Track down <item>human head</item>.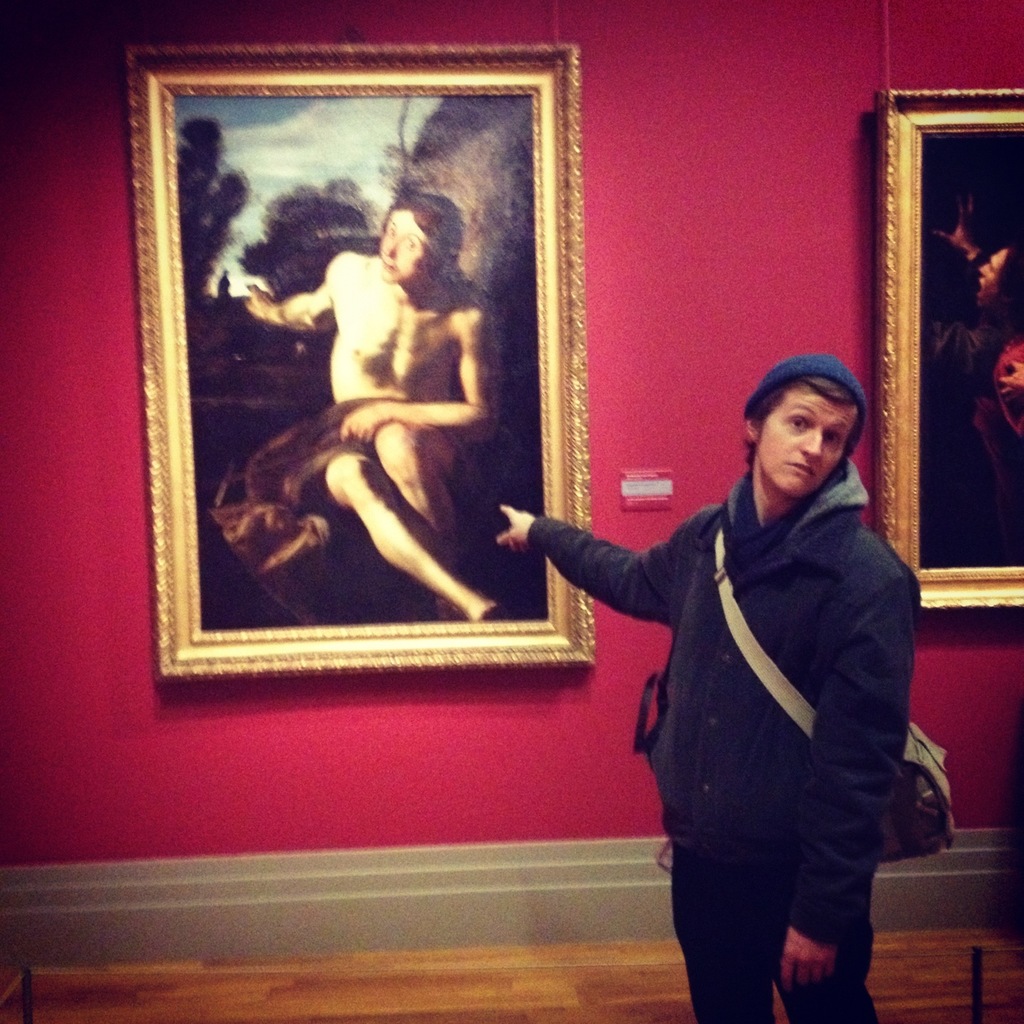
Tracked to 974/245/1023/308.
